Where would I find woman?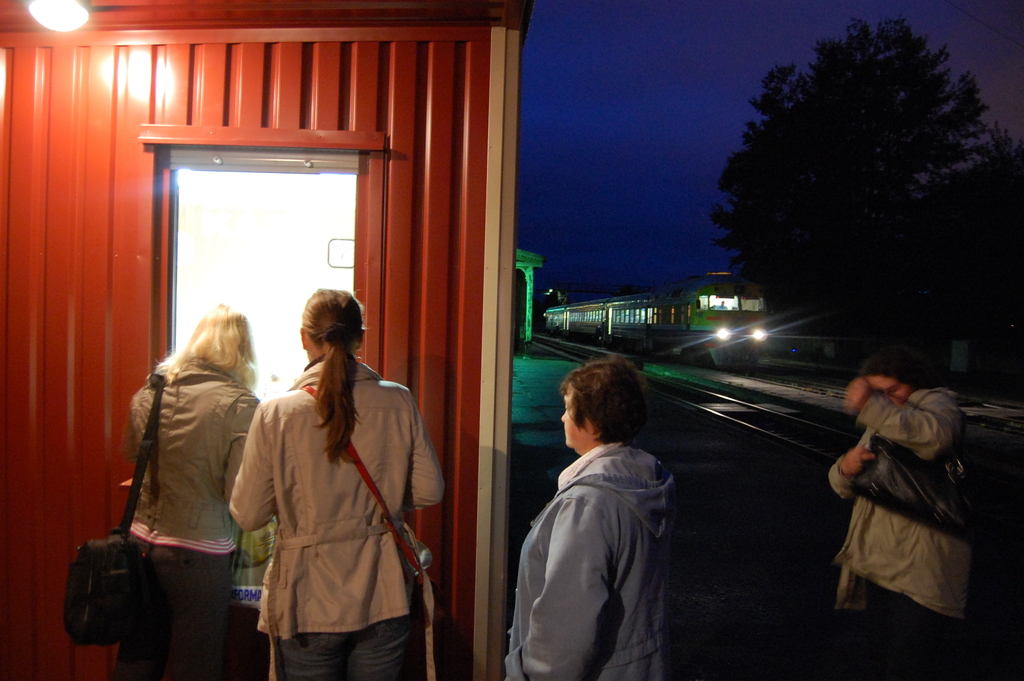
At [125,299,263,680].
